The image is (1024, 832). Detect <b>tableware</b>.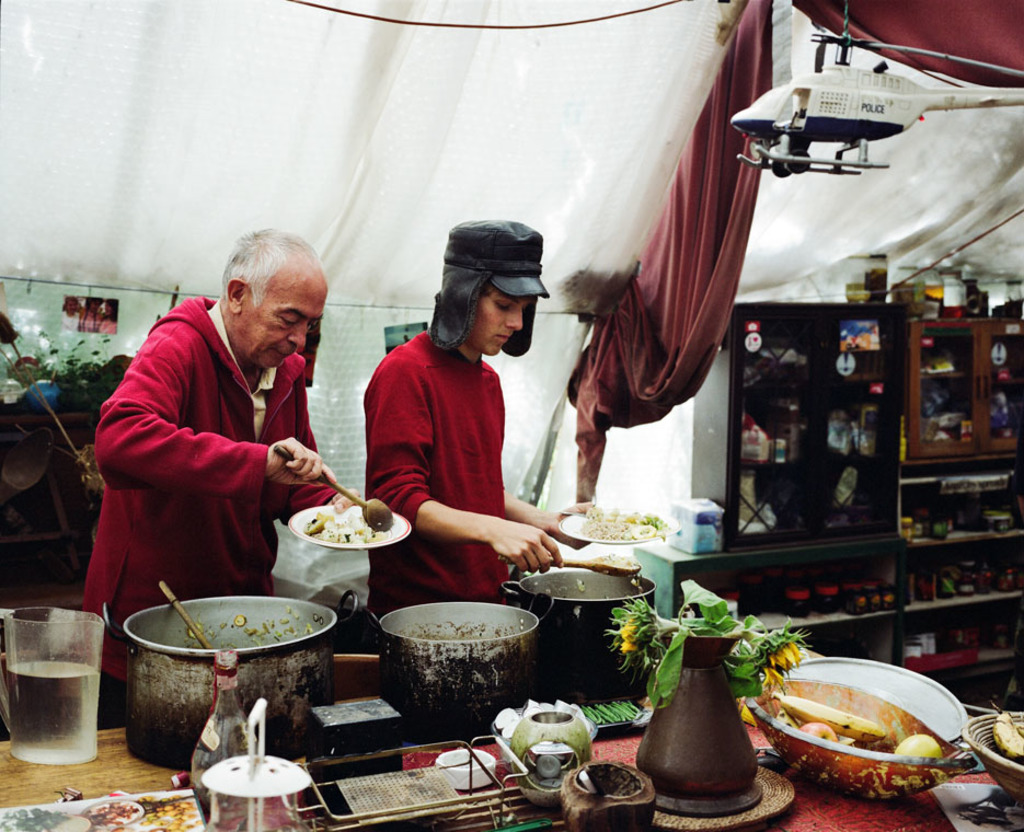
Detection: rect(745, 651, 973, 796).
